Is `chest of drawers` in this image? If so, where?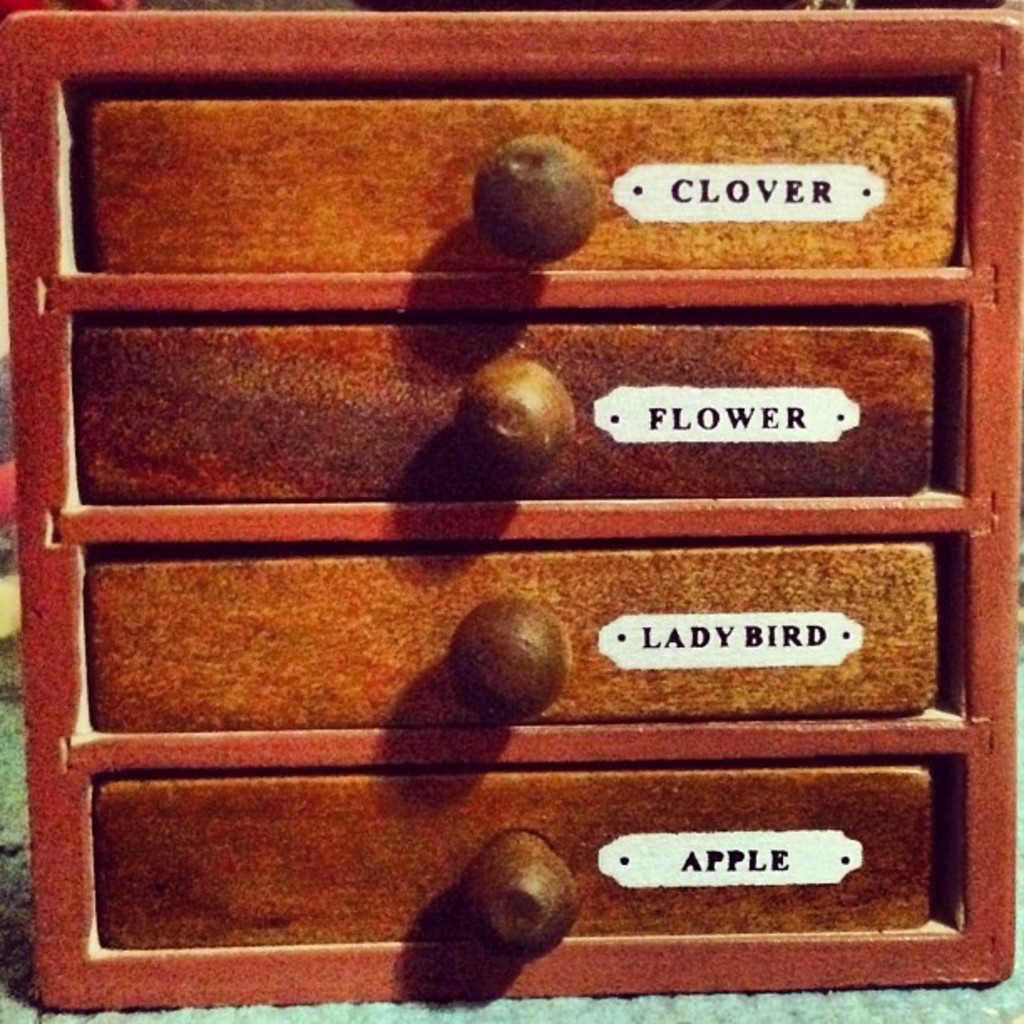
Yes, at pyautogui.locateOnScreen(0, 0, 1022, 1011).
